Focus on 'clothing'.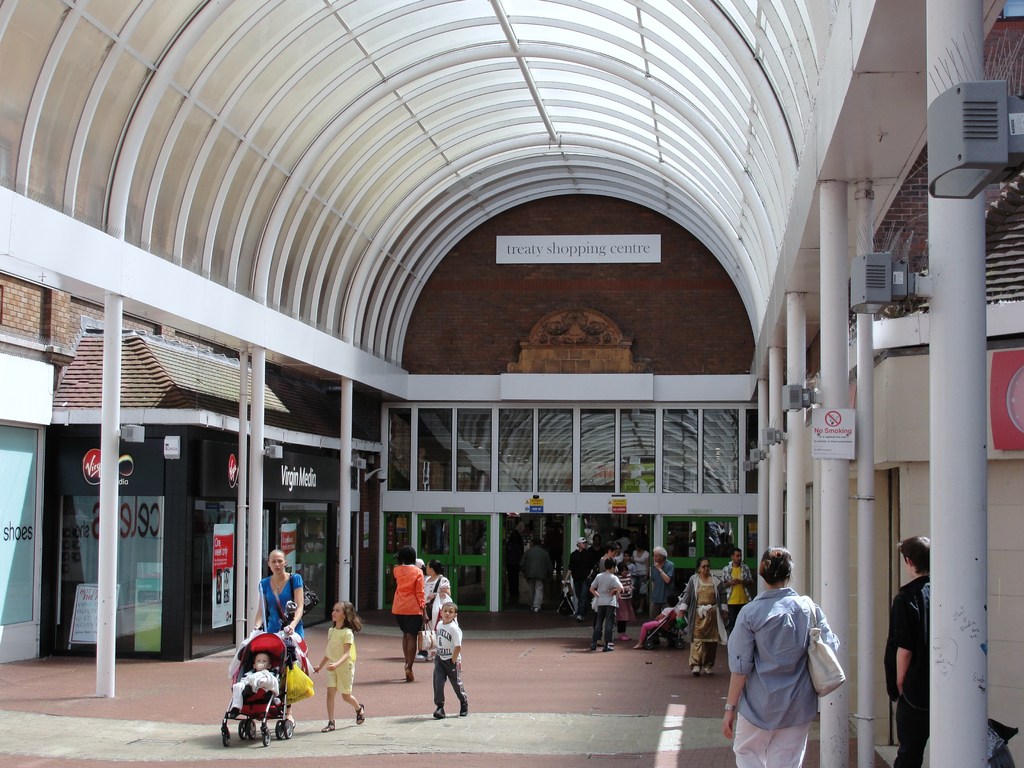
Focused at [x1=637, y1=598, x2=671, y2=643].
